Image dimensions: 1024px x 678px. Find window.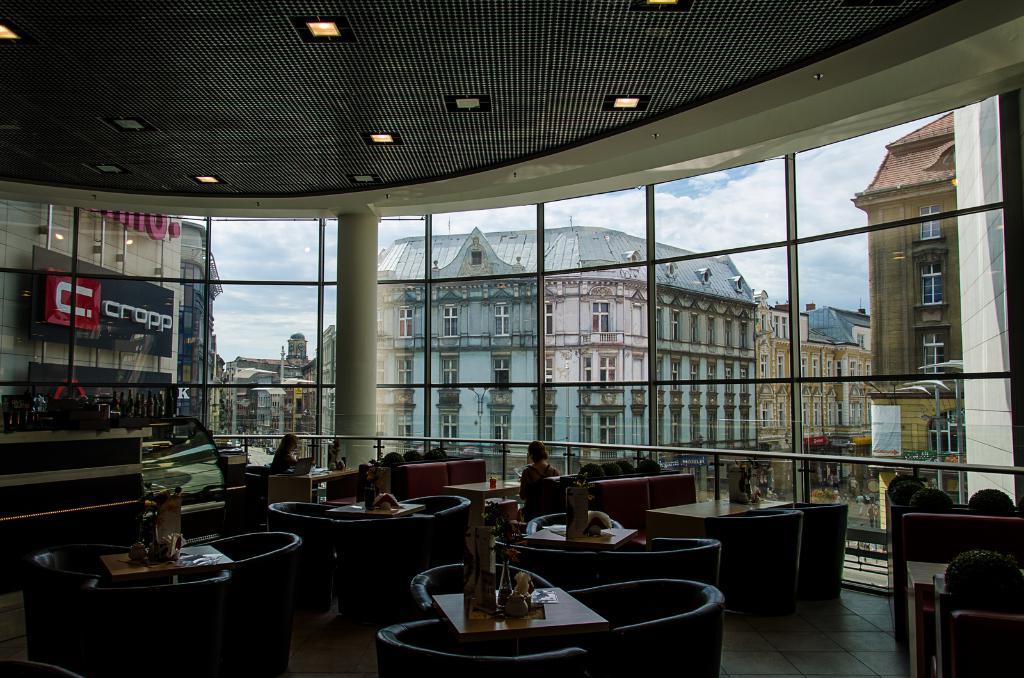
<region>858, 357, 865, 375</region>.
